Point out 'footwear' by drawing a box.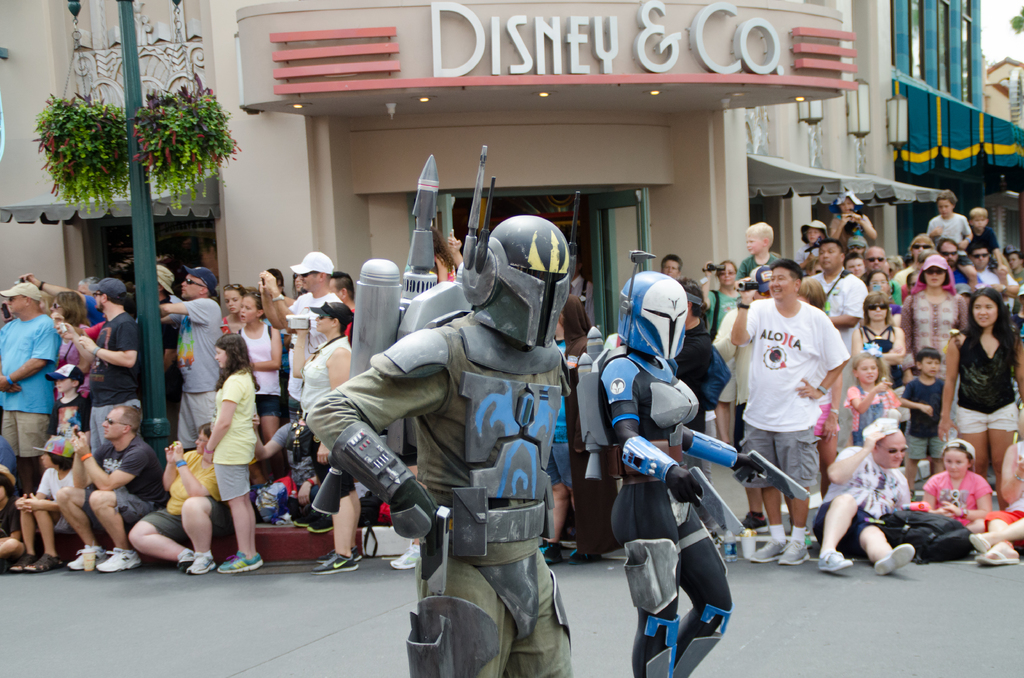
BBox(780, 535, 812, 565).
